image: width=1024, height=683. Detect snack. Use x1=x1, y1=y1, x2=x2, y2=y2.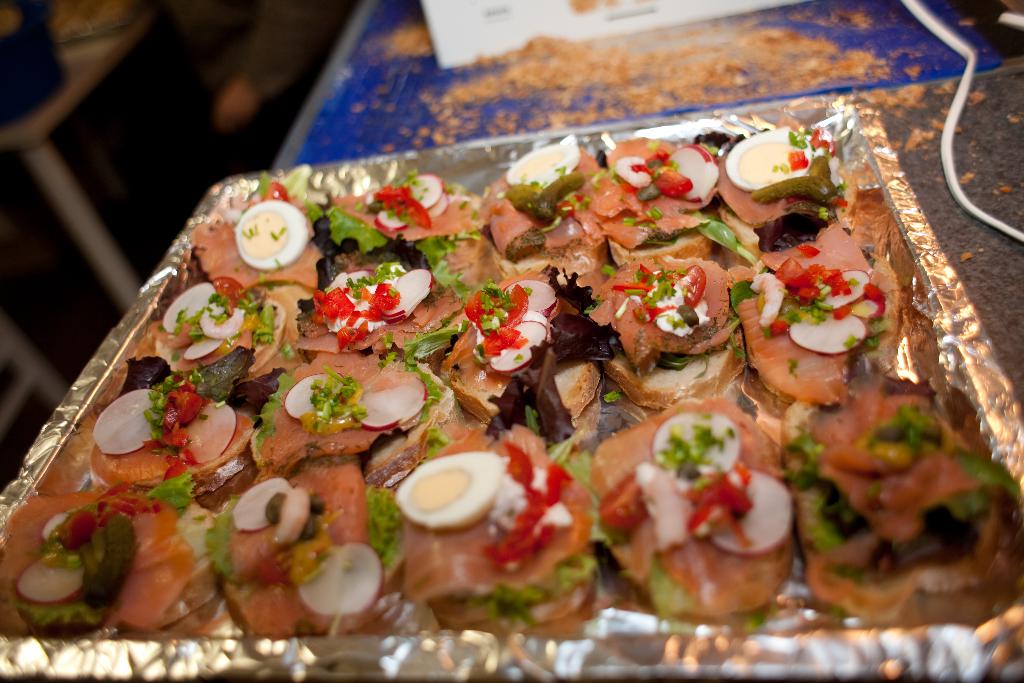
x1=0, y1=115, x2=945, y2=682.
